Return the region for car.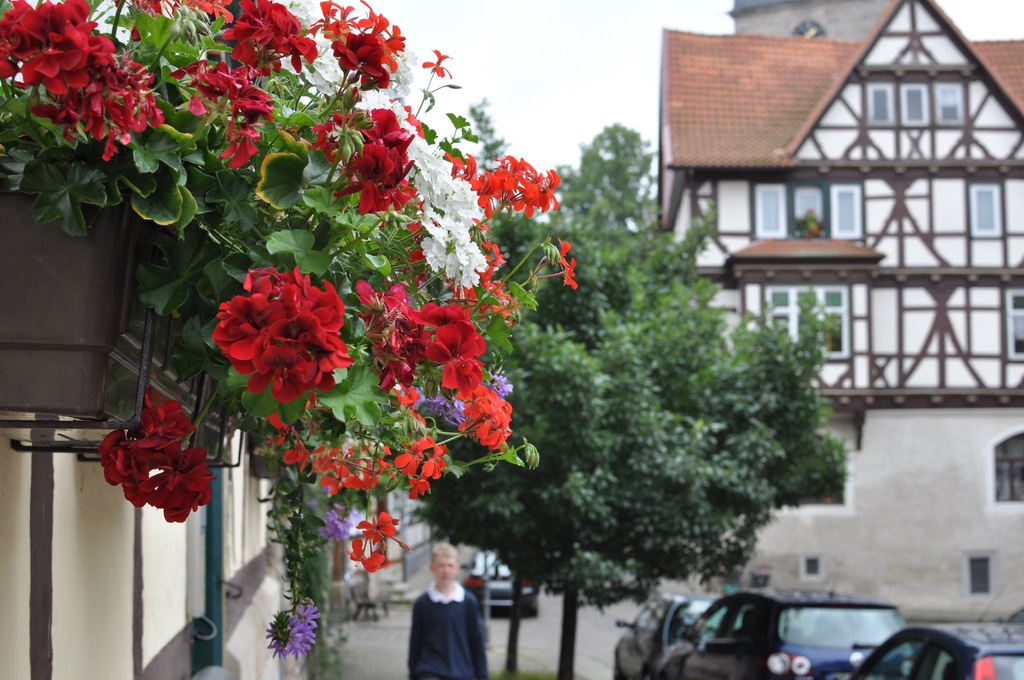
BBox(847, 588, 1023, 679).
